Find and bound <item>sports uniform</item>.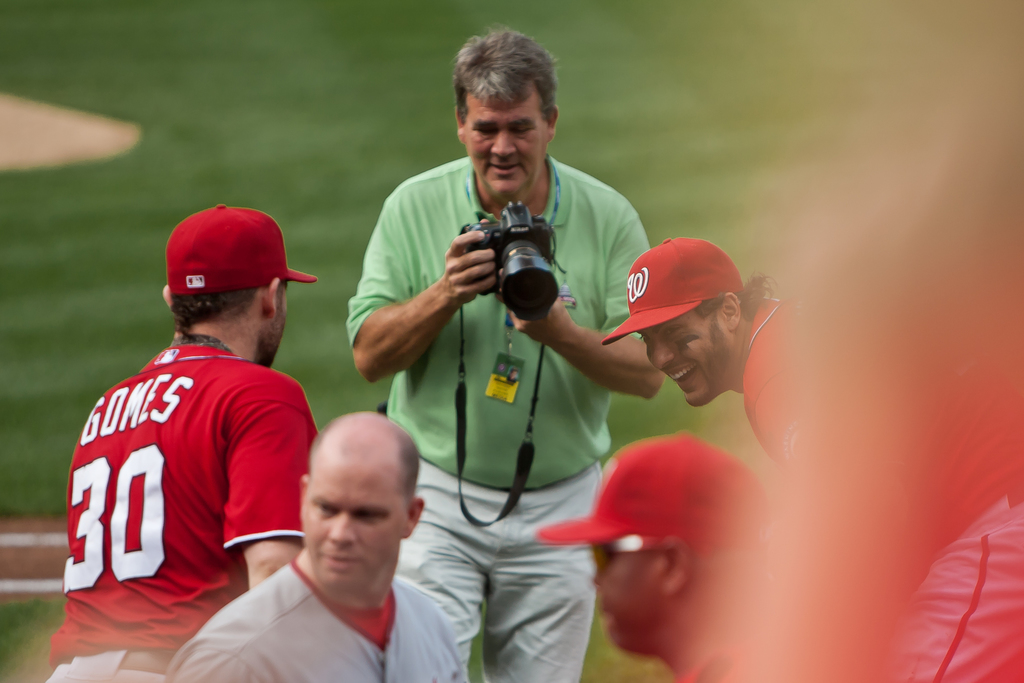
Bound: BBox(166, 557, 472, 682).
